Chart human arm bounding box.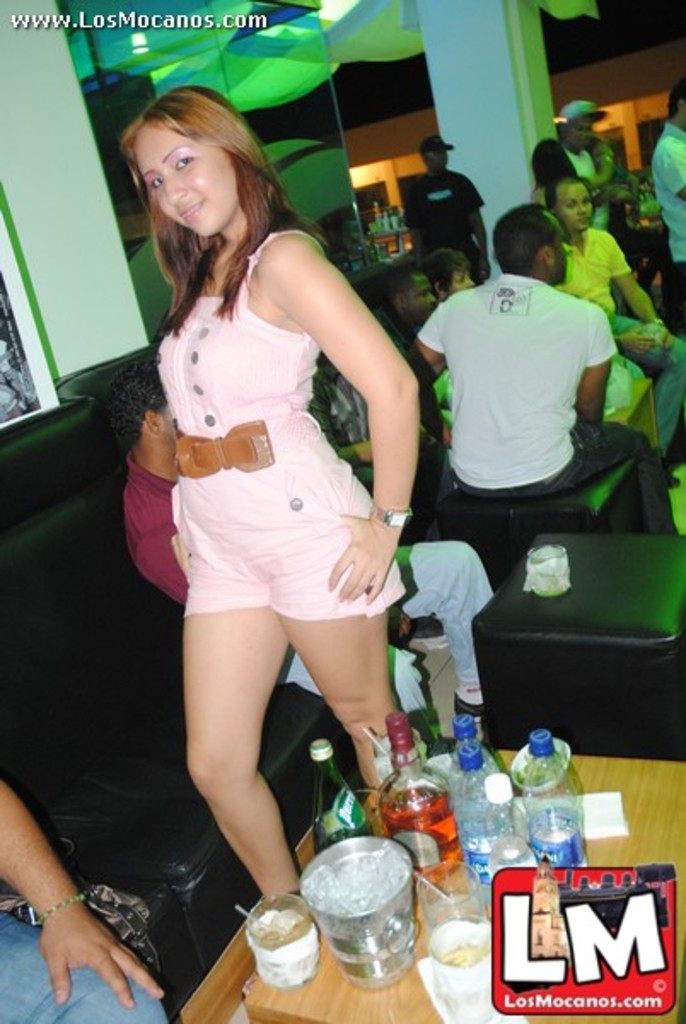
Charted: Rect(404, 186, 433, 254).
